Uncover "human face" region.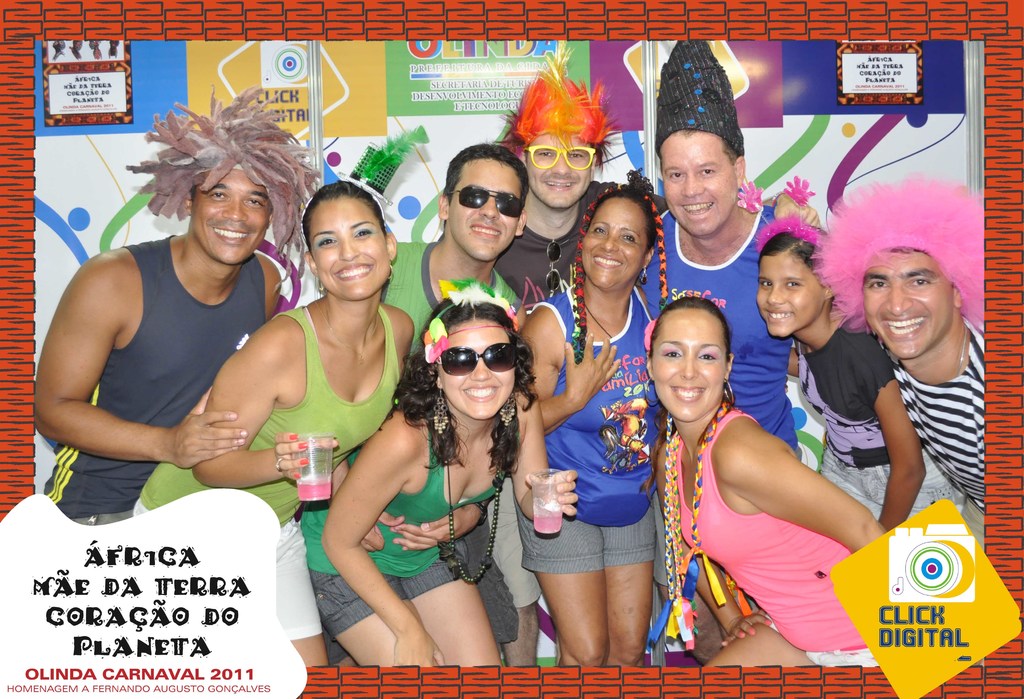
Uncovered: crop(666, 130, 738, 239).
